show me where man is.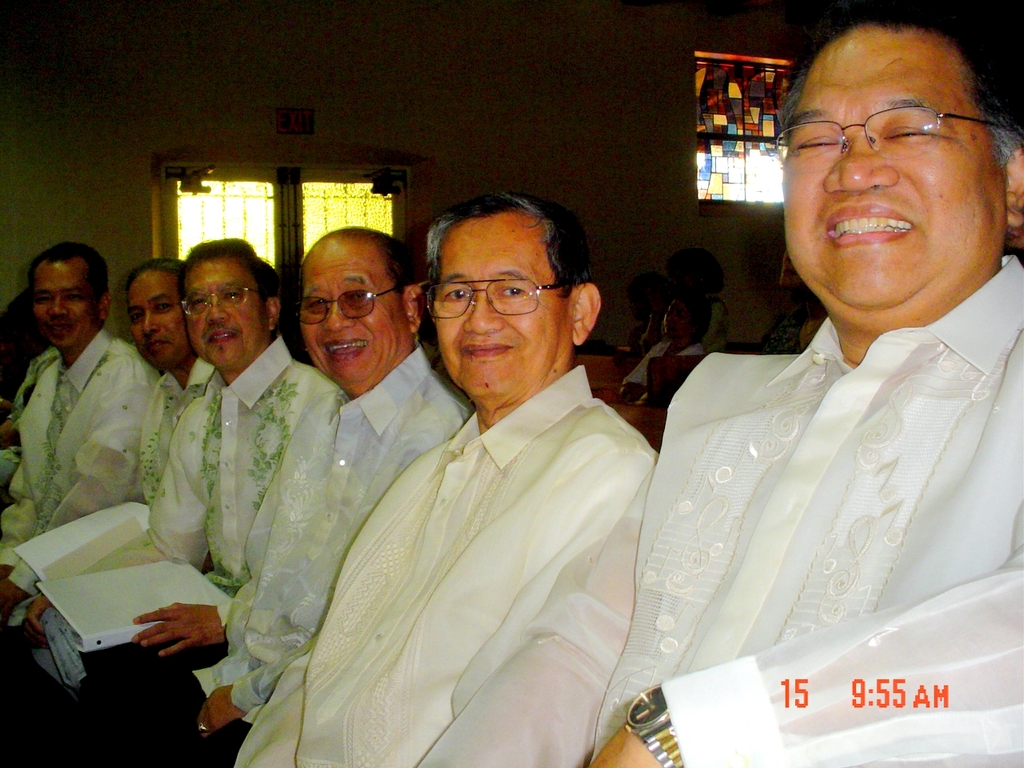
man is at select_region(0, 255, 218, 666).
